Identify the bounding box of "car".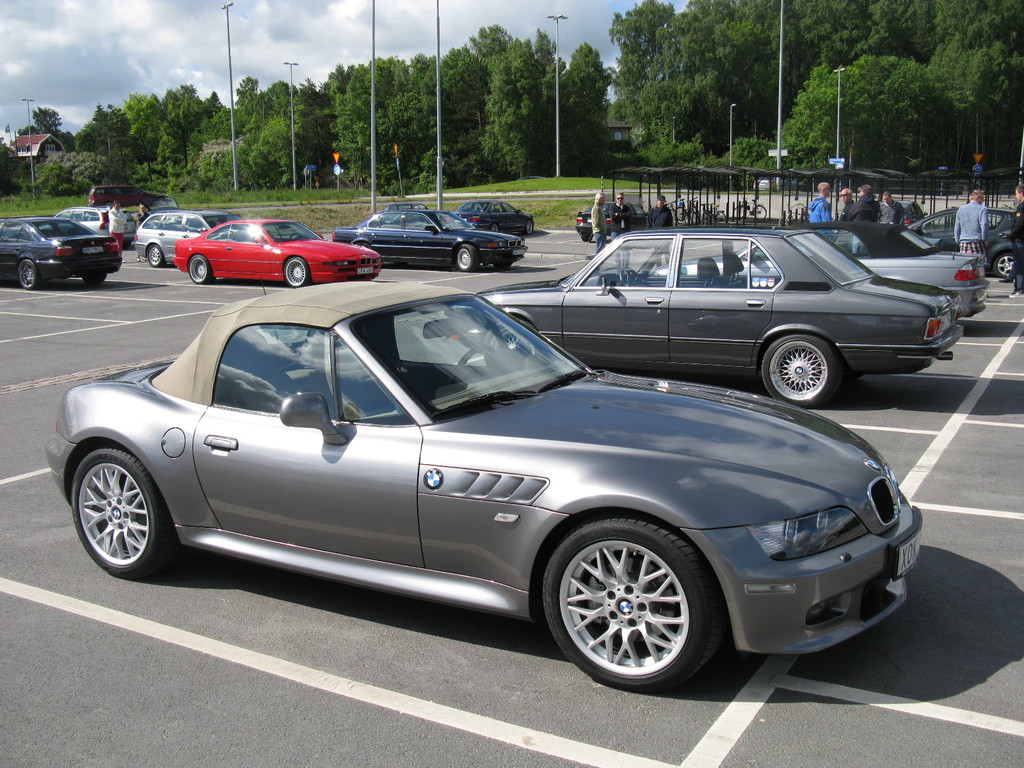
[x1=0, y1=220, x2=115, y2=284].
